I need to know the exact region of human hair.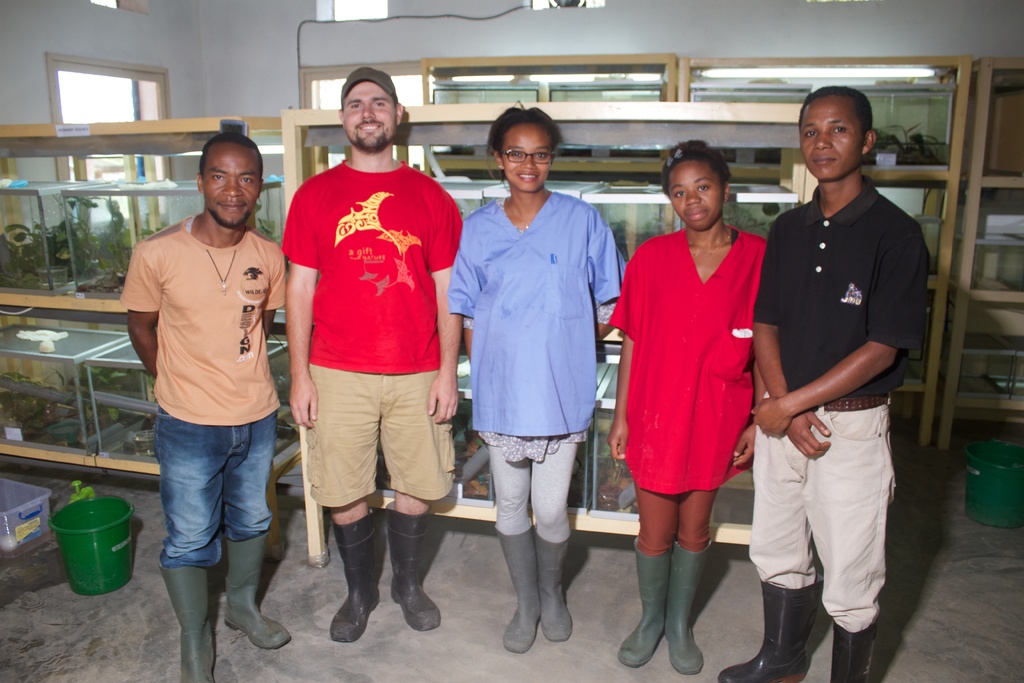
Region: (left=799, top=86, right=875, bottom=129).
